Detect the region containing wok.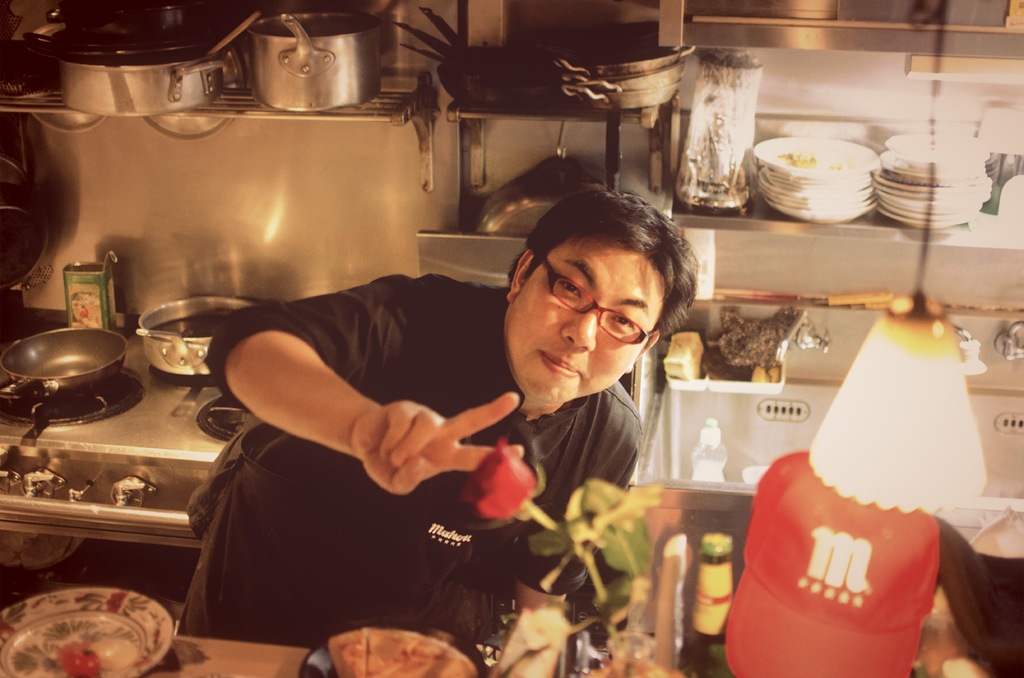
<box>8,330,124,412</box>.
